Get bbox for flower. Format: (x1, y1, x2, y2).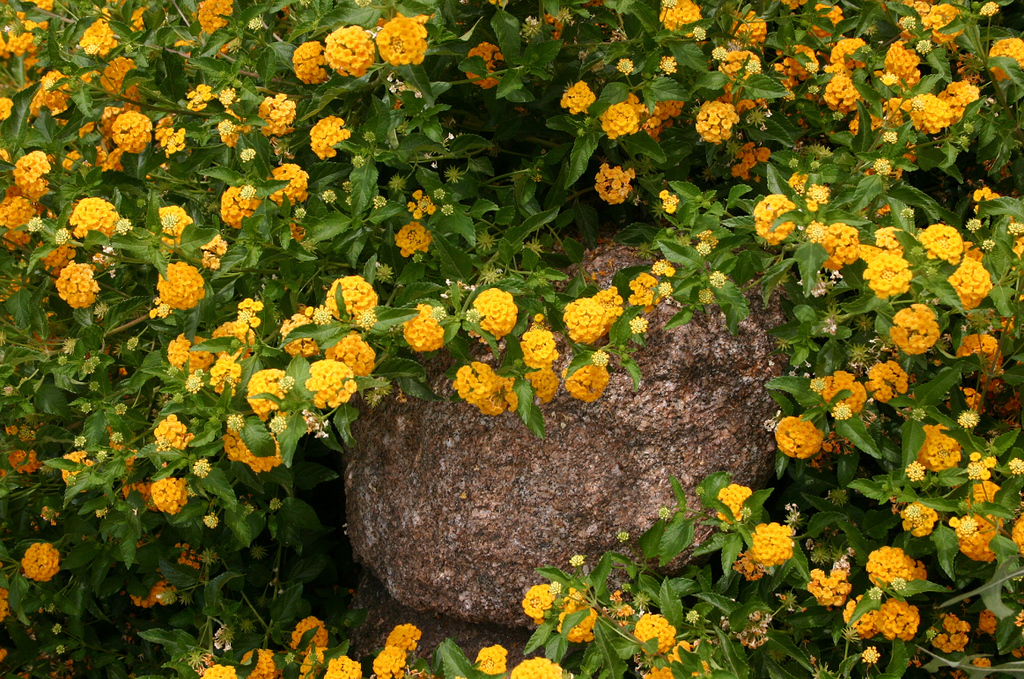
(287, 336, 372, 409).
